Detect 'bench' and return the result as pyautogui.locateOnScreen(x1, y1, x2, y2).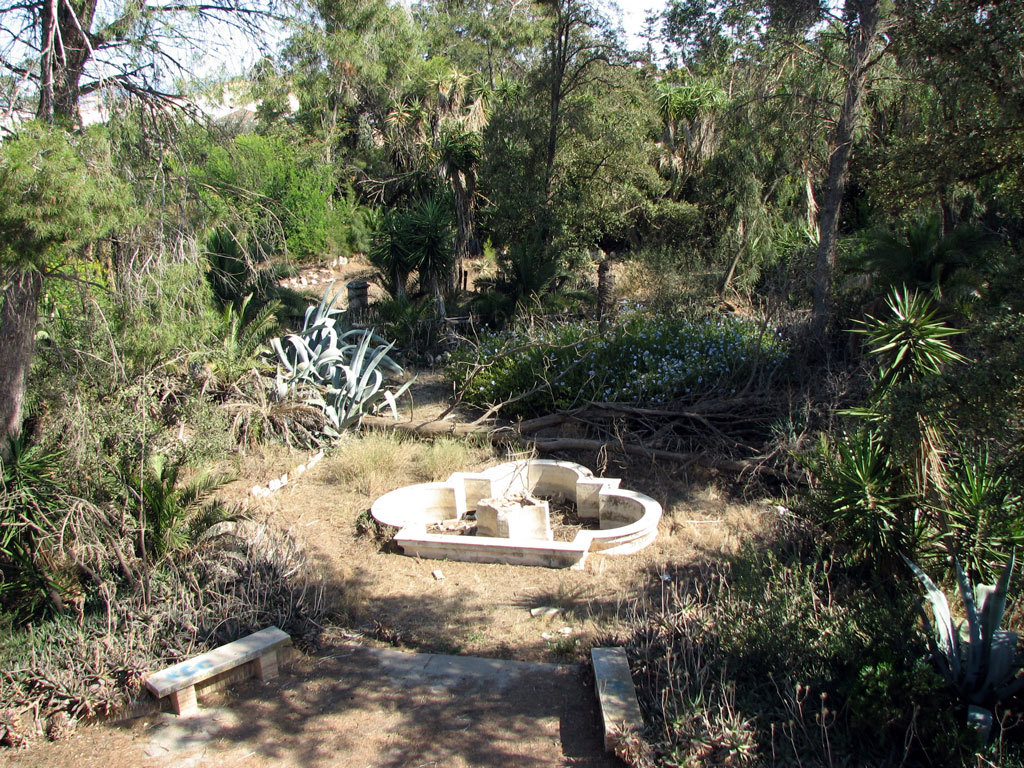
pyautogui.locateOnScreen(588, 645, 646, 750).
